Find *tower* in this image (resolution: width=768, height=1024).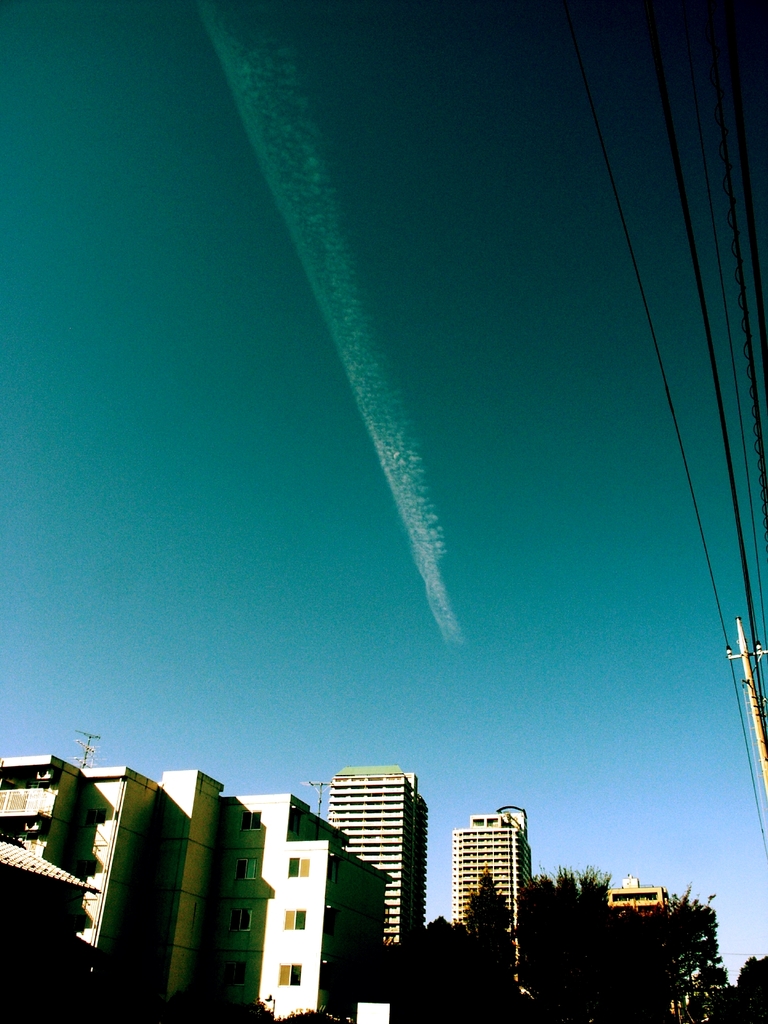
pyautogui.locateOnScreen(328, 766, 429, 958).
